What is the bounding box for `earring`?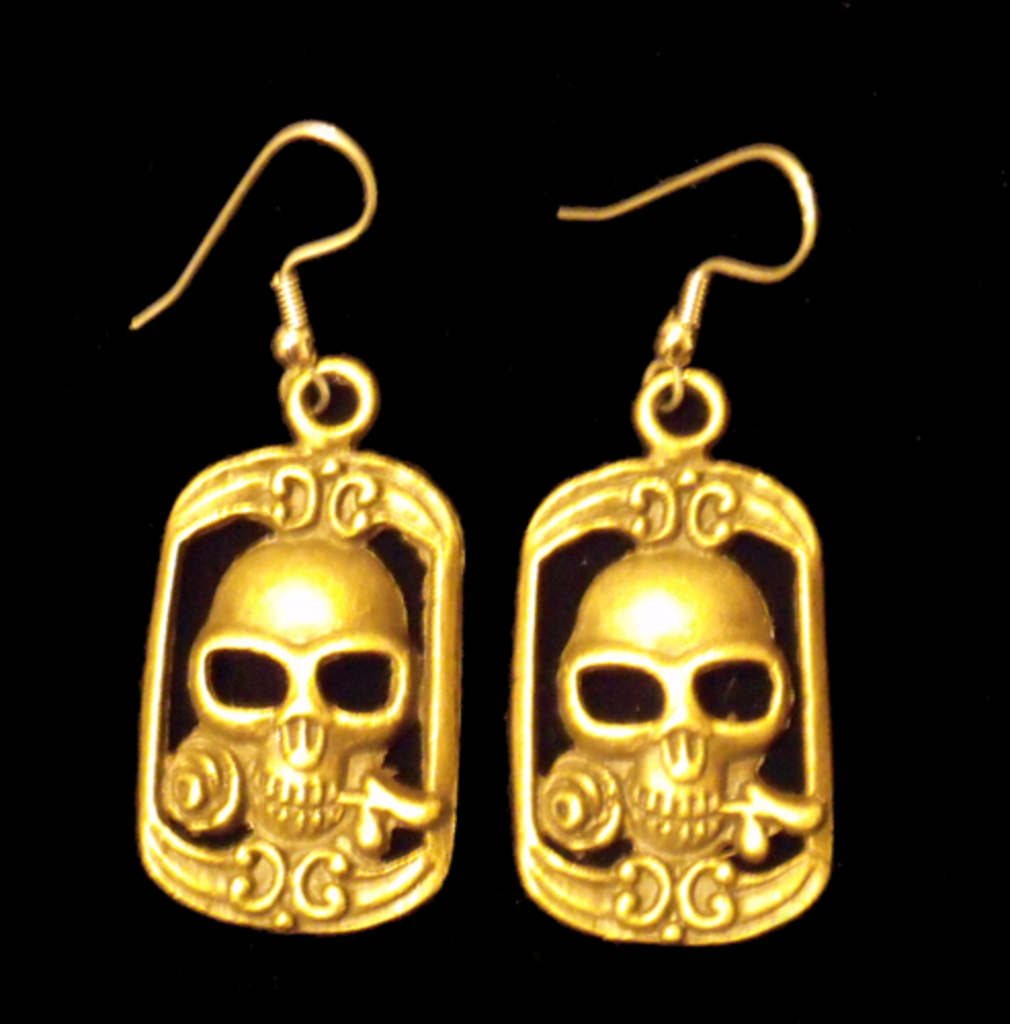
510, 131, 840, 942.
